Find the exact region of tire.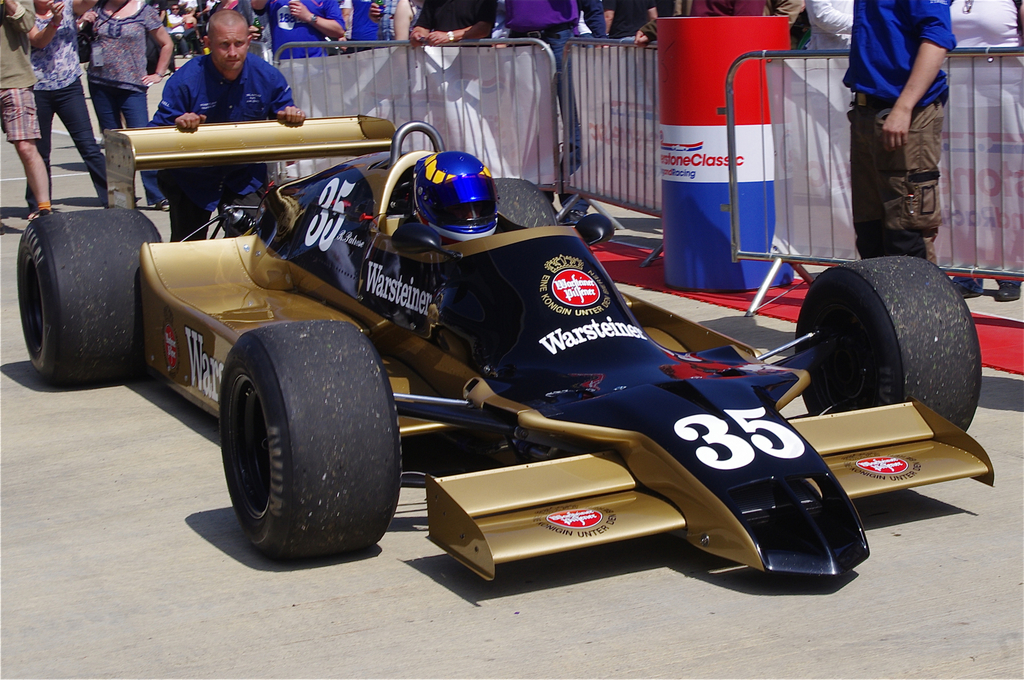
Exact region: 499 175 554 227.
